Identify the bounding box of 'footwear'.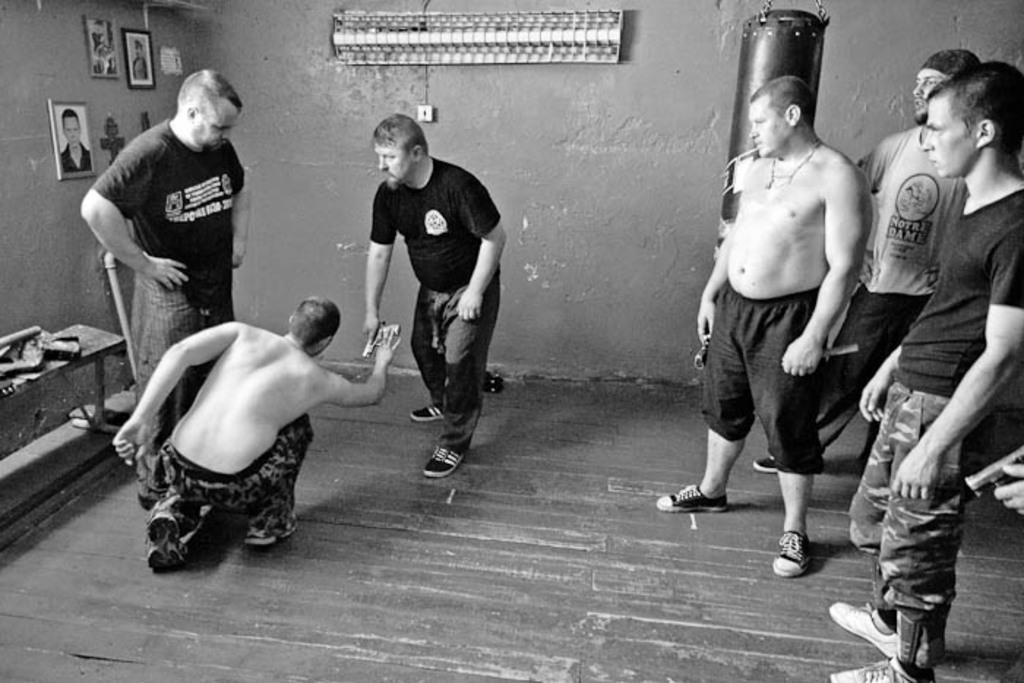
238/507/291/541.
